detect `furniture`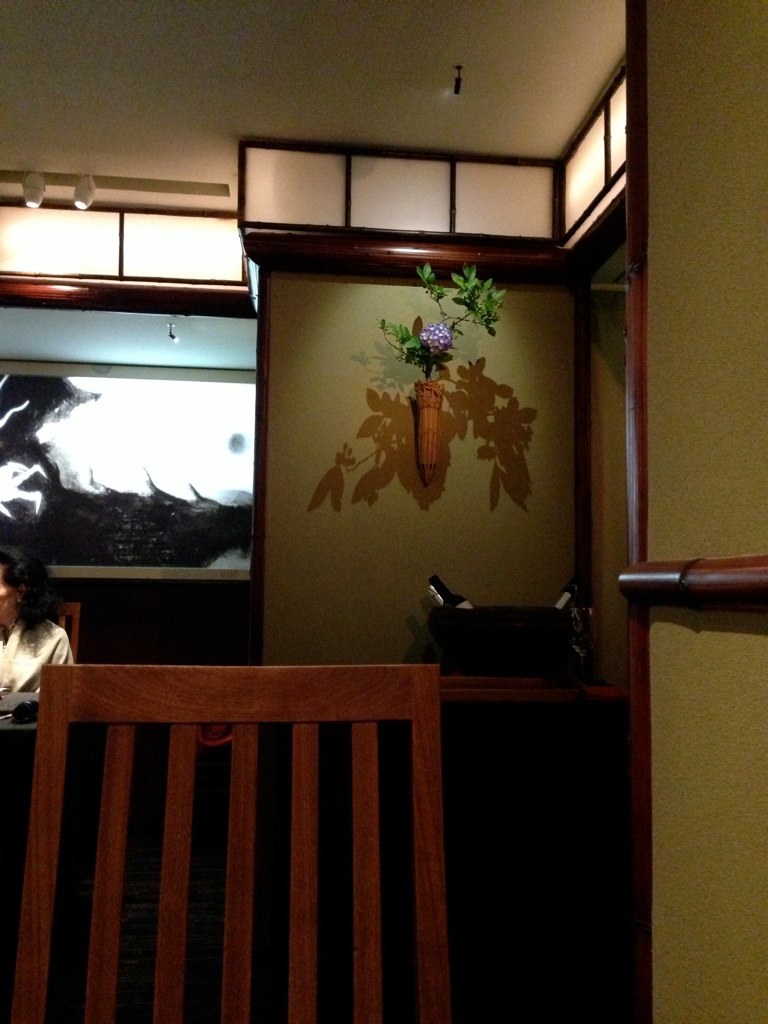
x1=7 y1=664 x2=454 y2=1023
